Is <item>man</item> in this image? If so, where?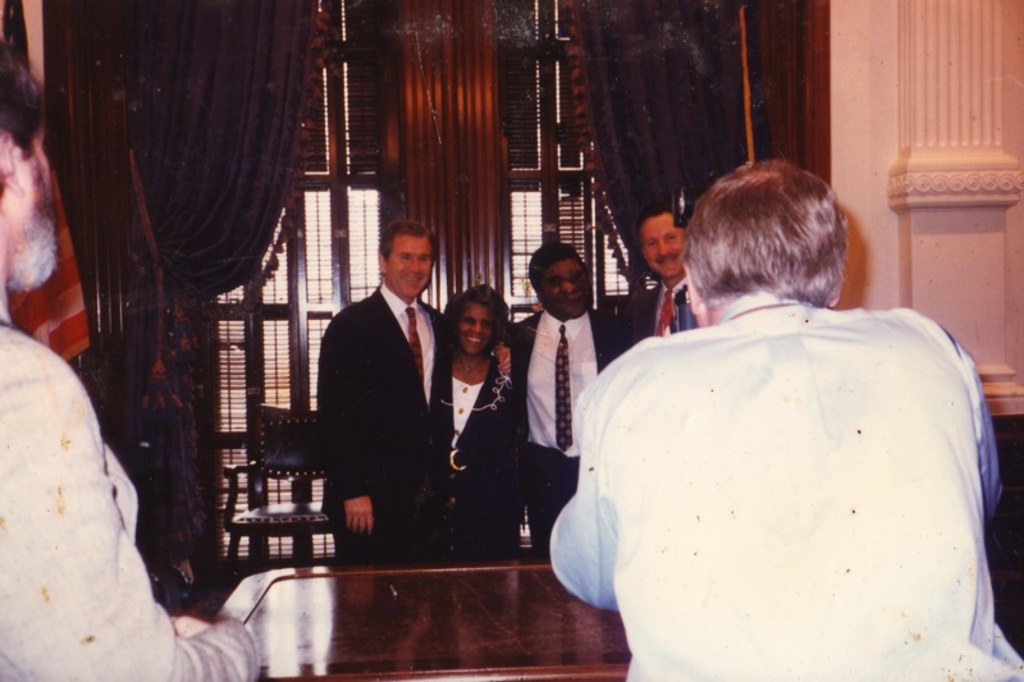
Yes, at bbox=(548, 155, 1023, 681).
